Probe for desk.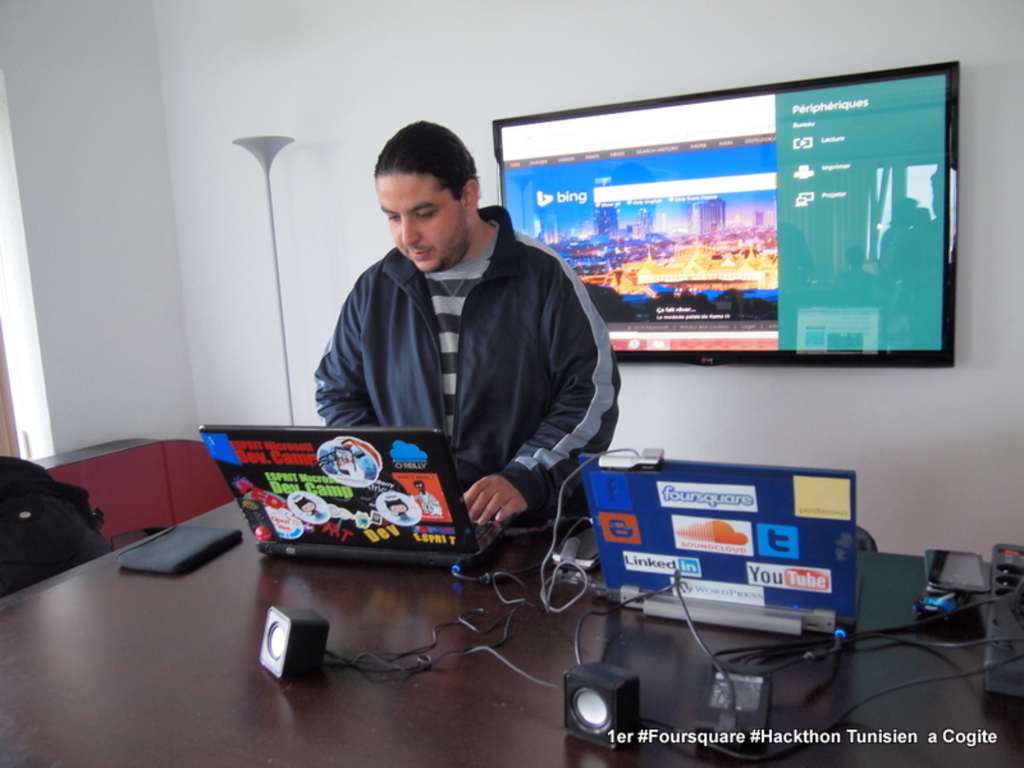
Probe result: box(0, 495, 989, 767).
